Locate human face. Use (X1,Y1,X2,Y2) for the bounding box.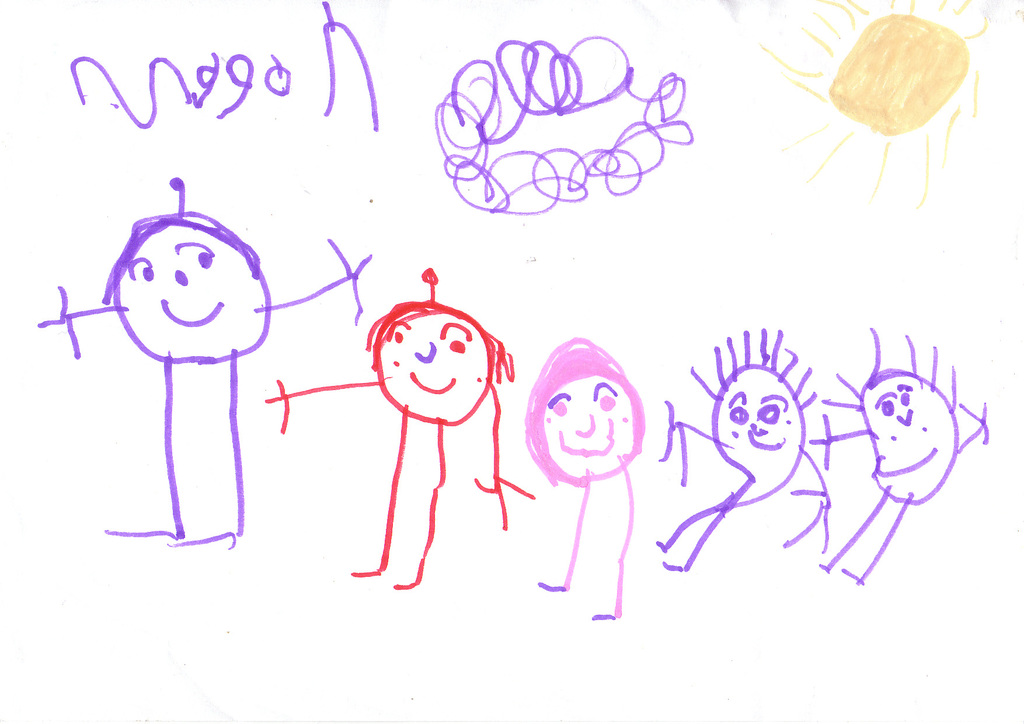
(861,378,958,506).
